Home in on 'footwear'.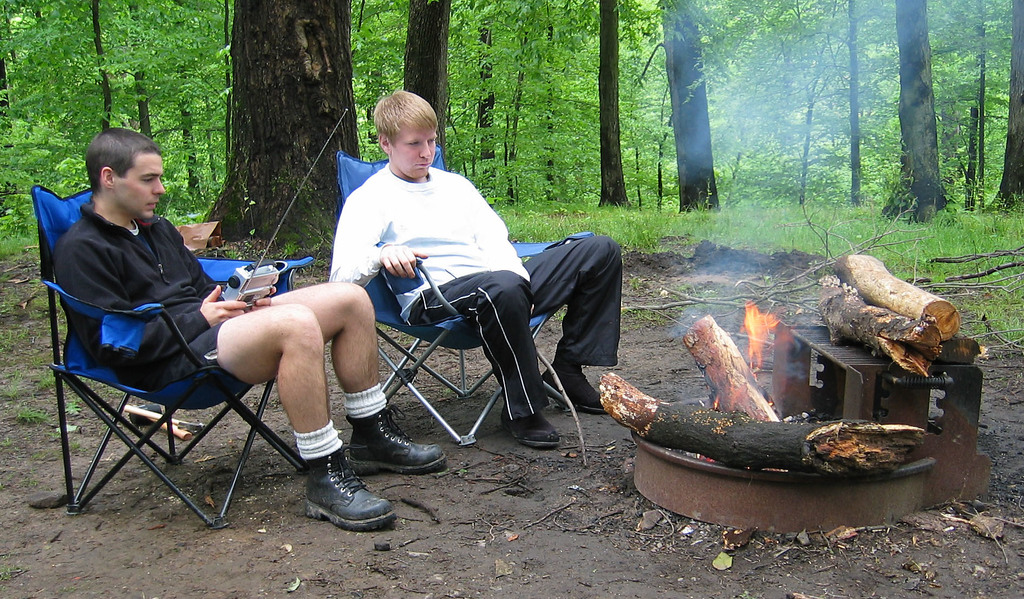
Homed in at <bbox>344, 399, 452, 478</bbox>.
